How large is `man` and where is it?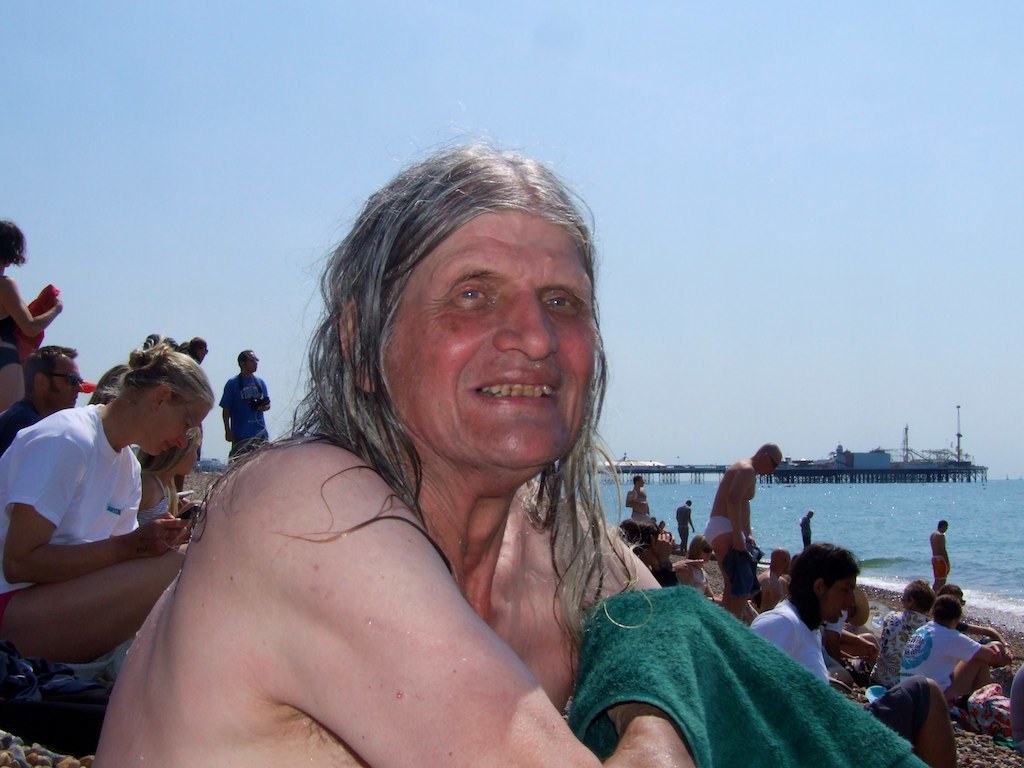
Bounding box: [x1=934, y1=519, x2=946, y2=585].
